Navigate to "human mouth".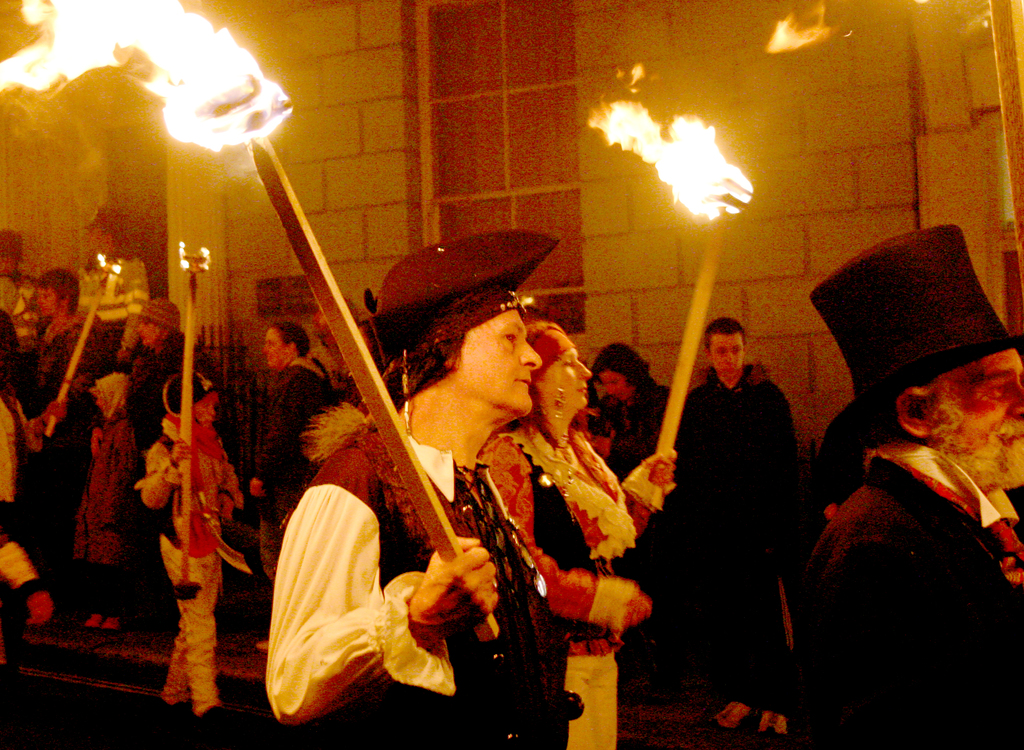
Navigation target: (left=576, top=379, right=590, bottom=398).
